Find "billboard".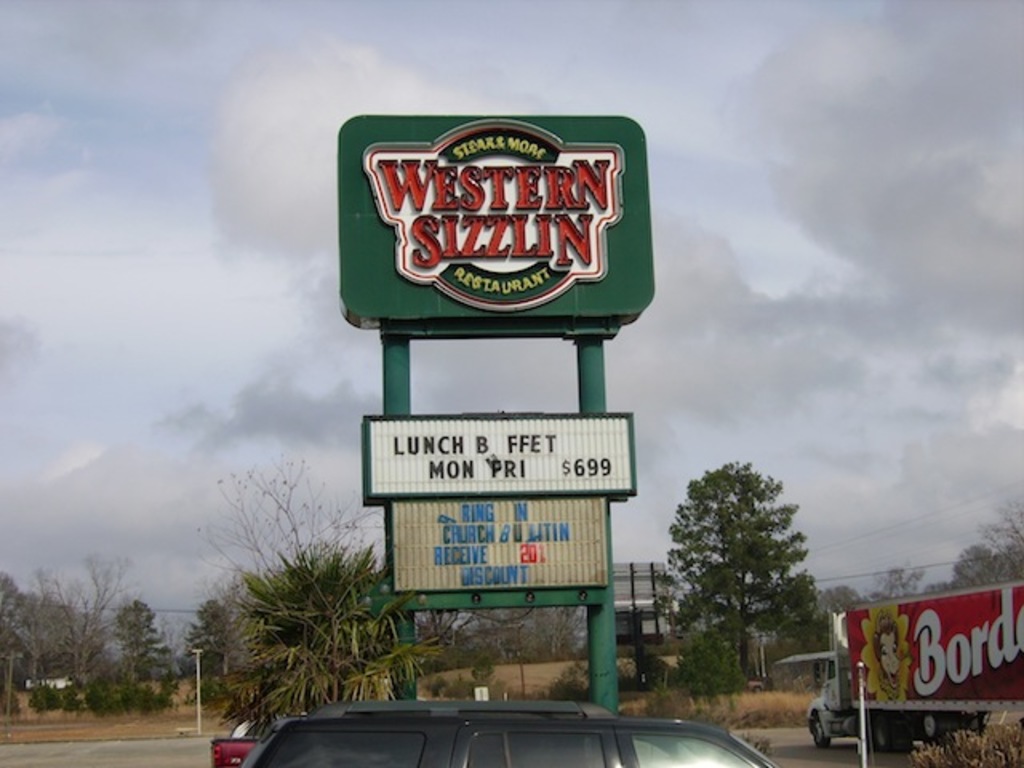
x1=365, y1=397, x2=632, y2=501.
